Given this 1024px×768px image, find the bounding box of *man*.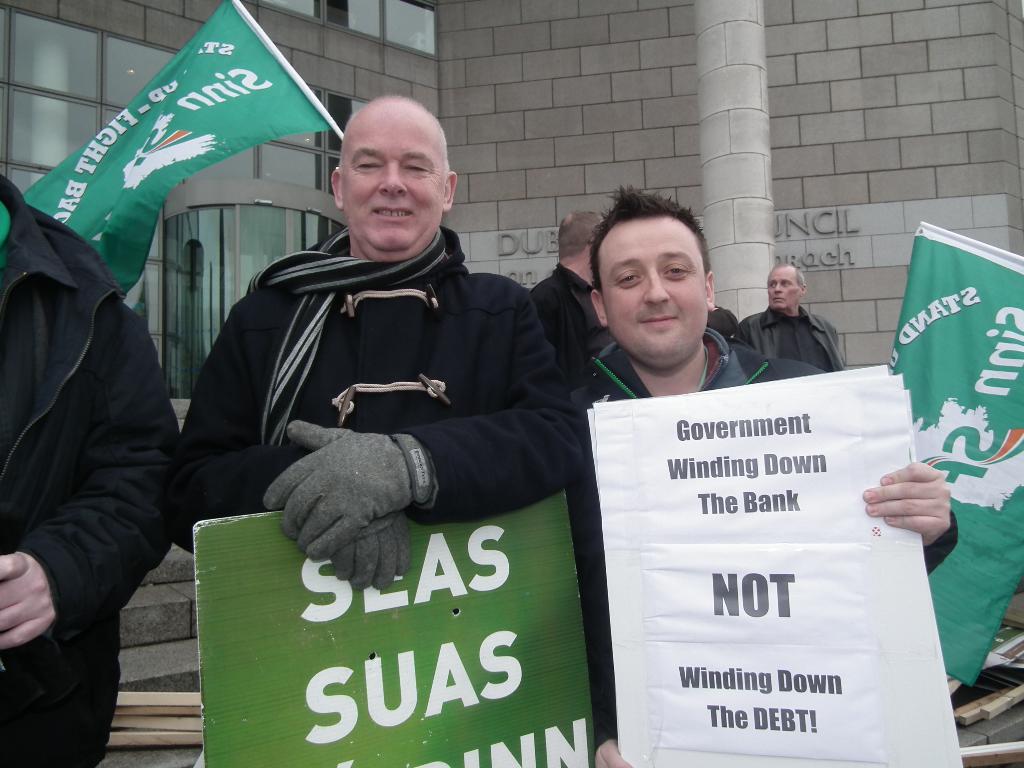
x1=537, y1=207, x2=604, y2=375.
